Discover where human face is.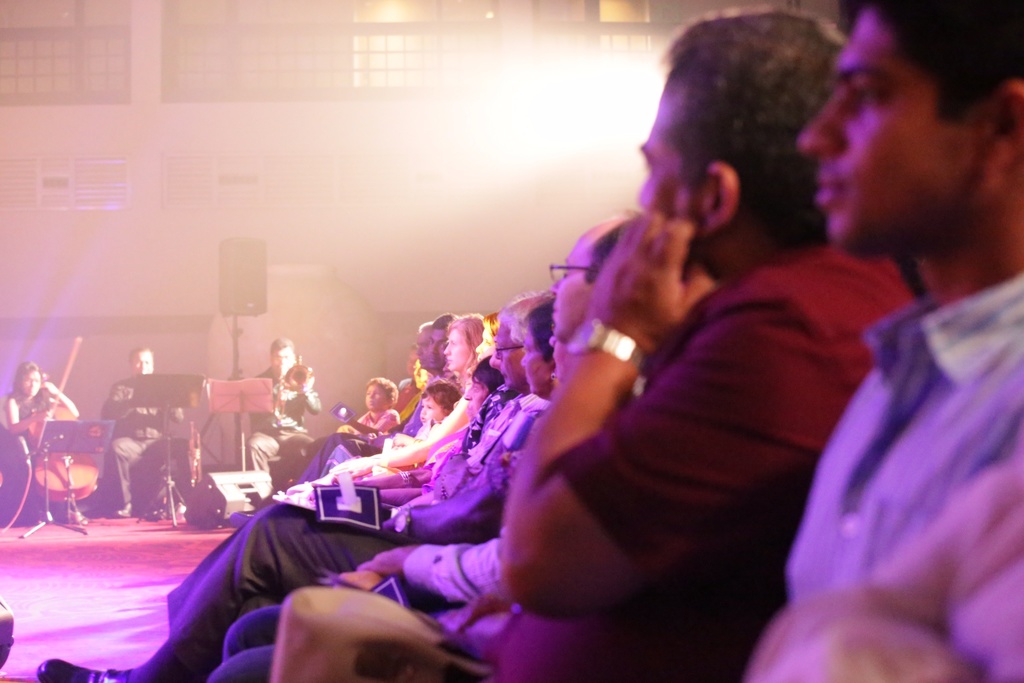
Discovered at bbox(20, 372, 44, 403).
